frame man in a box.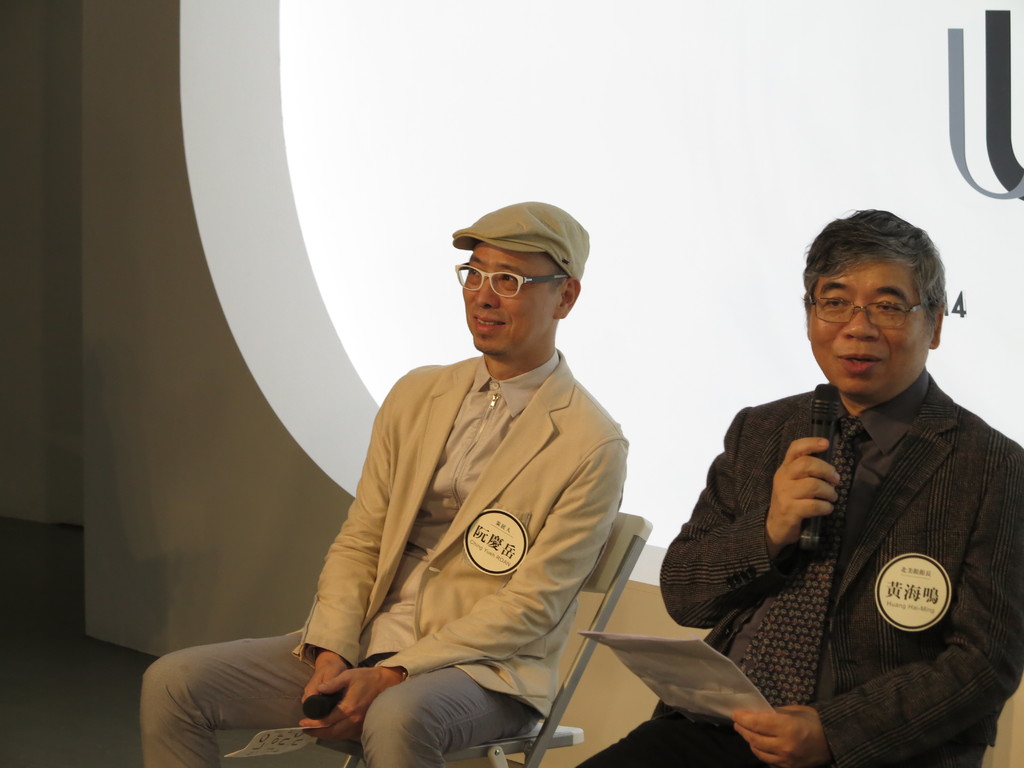
<box>408,188,890,767</box>.
